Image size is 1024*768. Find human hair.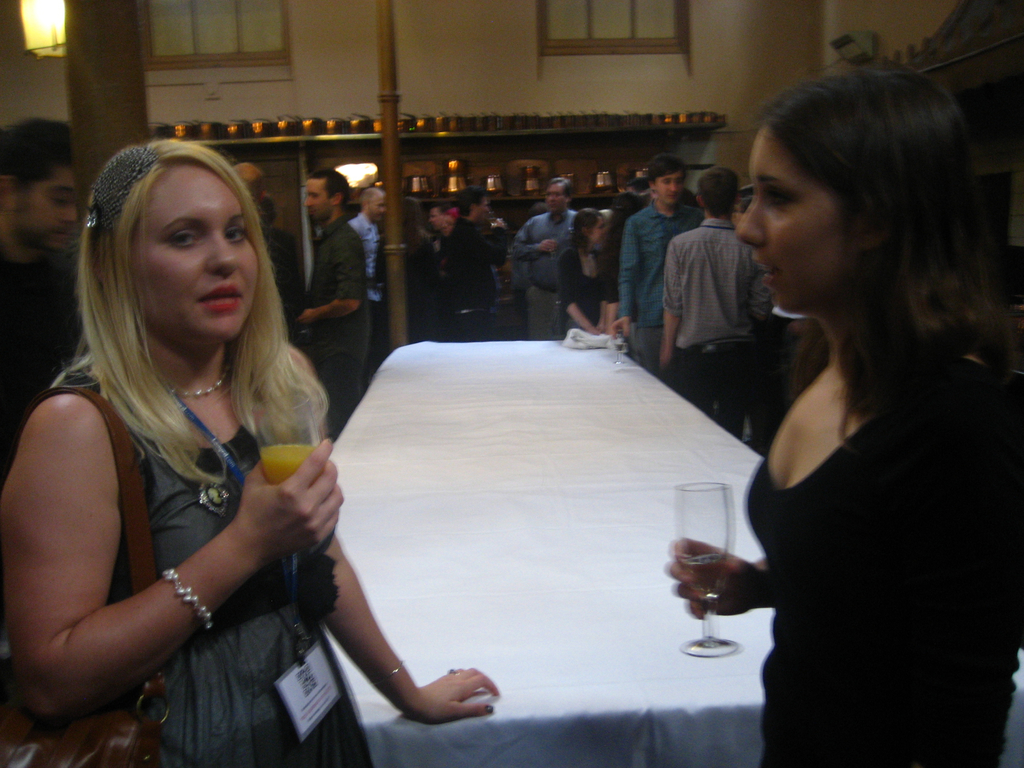
box=[241, 172, 264, 207].
